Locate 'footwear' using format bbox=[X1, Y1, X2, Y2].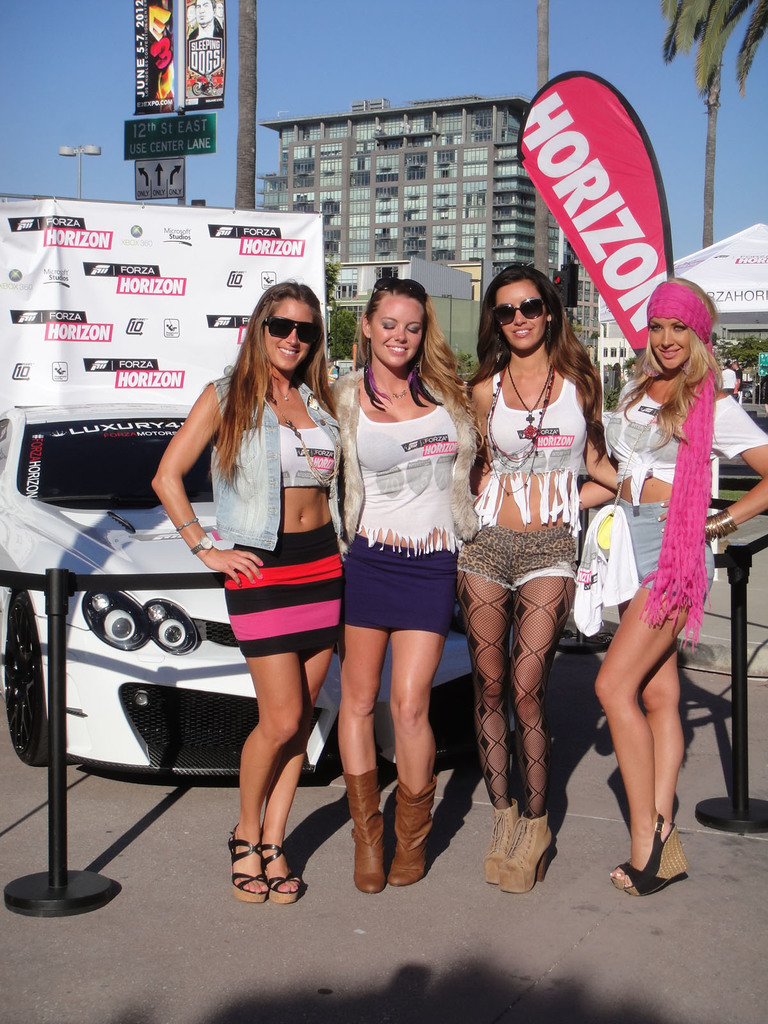
bbox=[625, 819, 689, 903].
